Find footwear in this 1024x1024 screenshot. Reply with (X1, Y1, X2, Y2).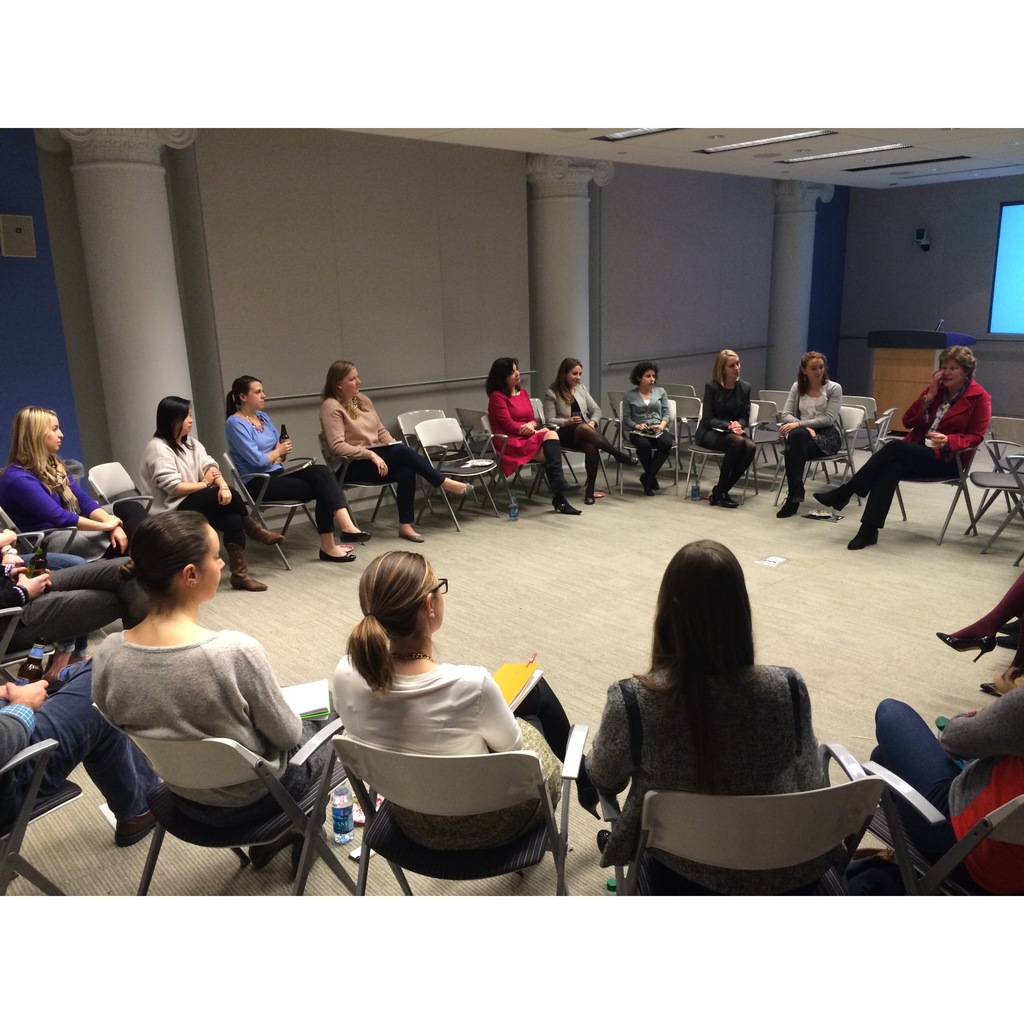
(559, 510, 580, 519).
